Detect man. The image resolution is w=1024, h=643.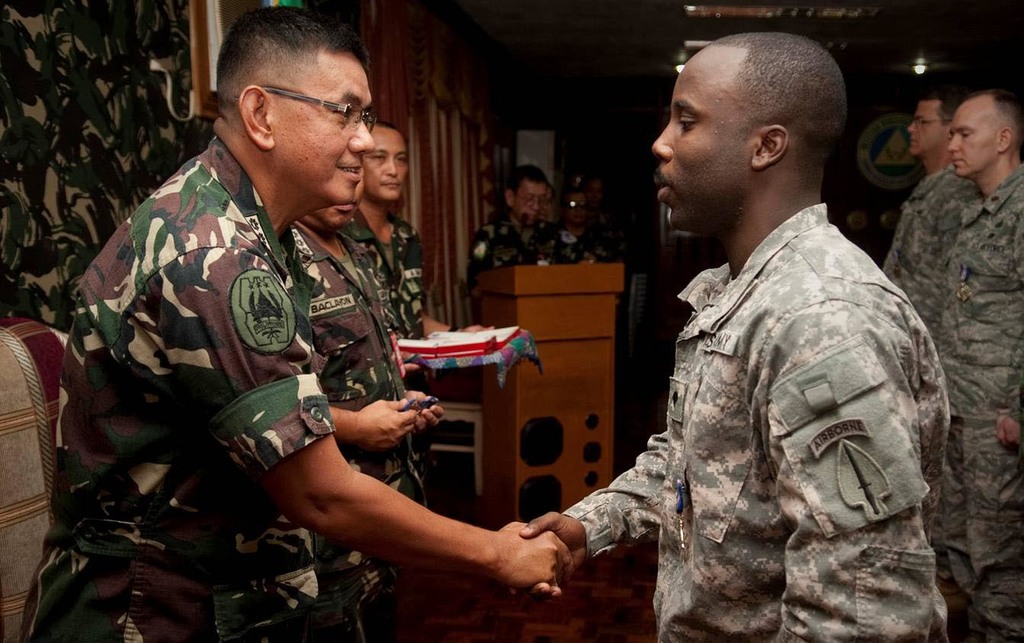
525/34/952/638.
